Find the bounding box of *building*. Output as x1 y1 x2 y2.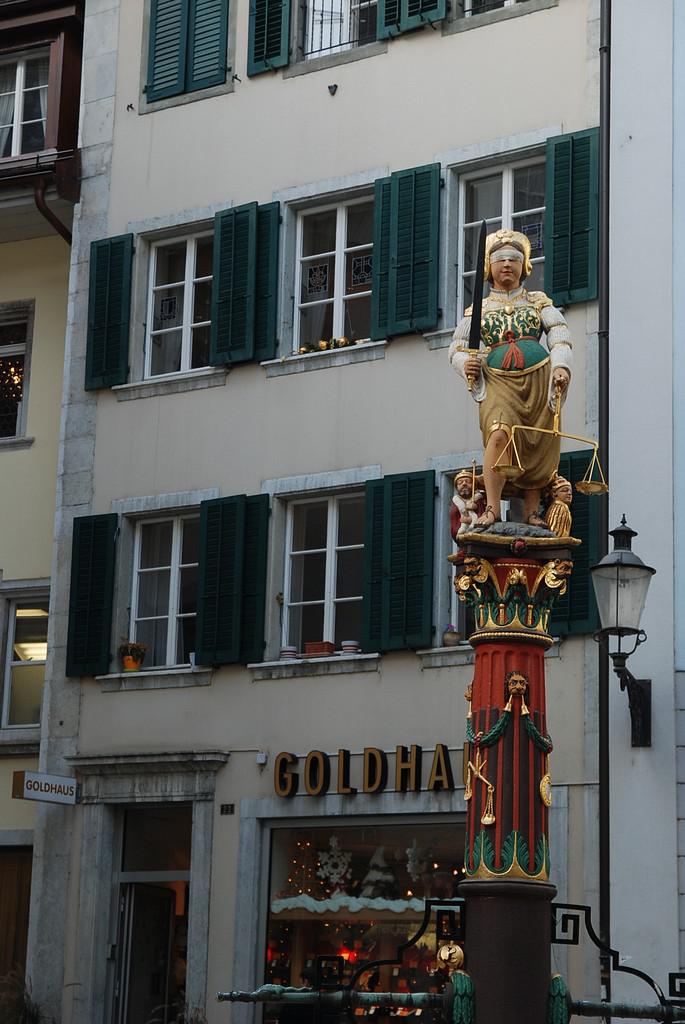
0 0 86 1023.
